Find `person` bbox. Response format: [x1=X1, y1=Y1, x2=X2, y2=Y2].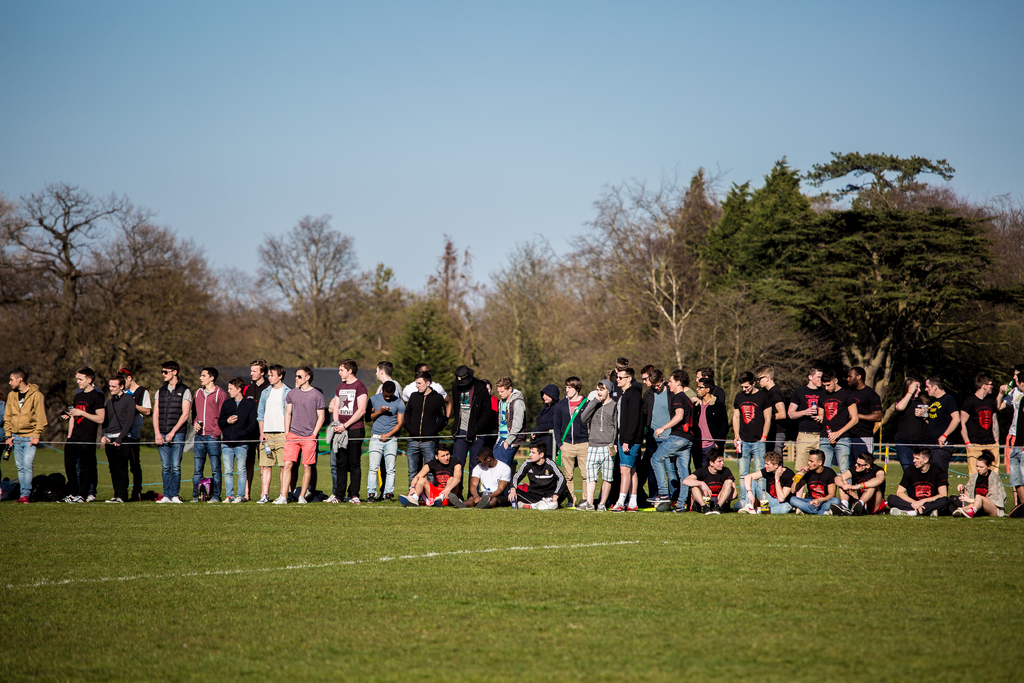
[x1=403, y1=362, x2=451, y2=467].
